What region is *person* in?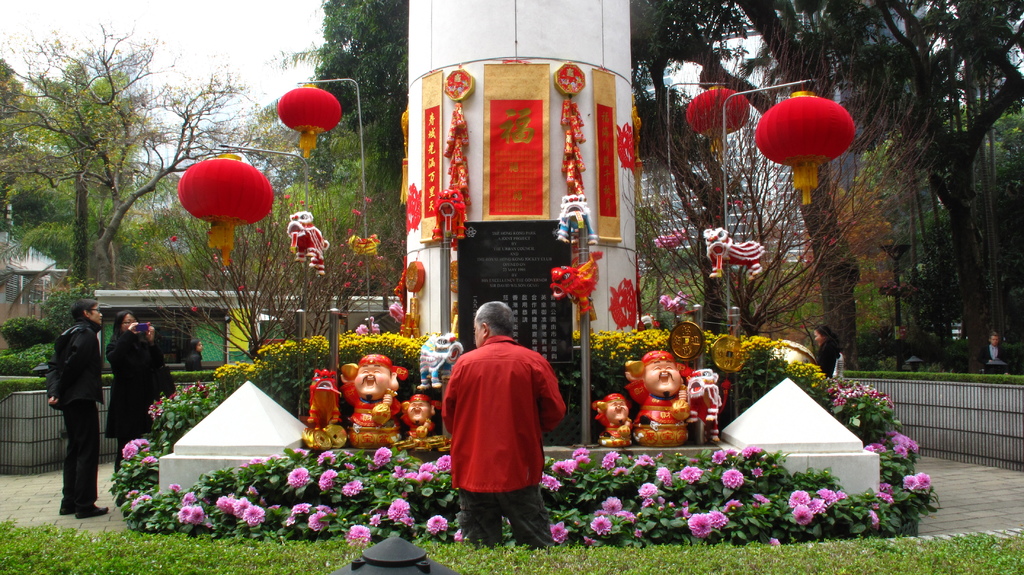
[339,355,400,448].
